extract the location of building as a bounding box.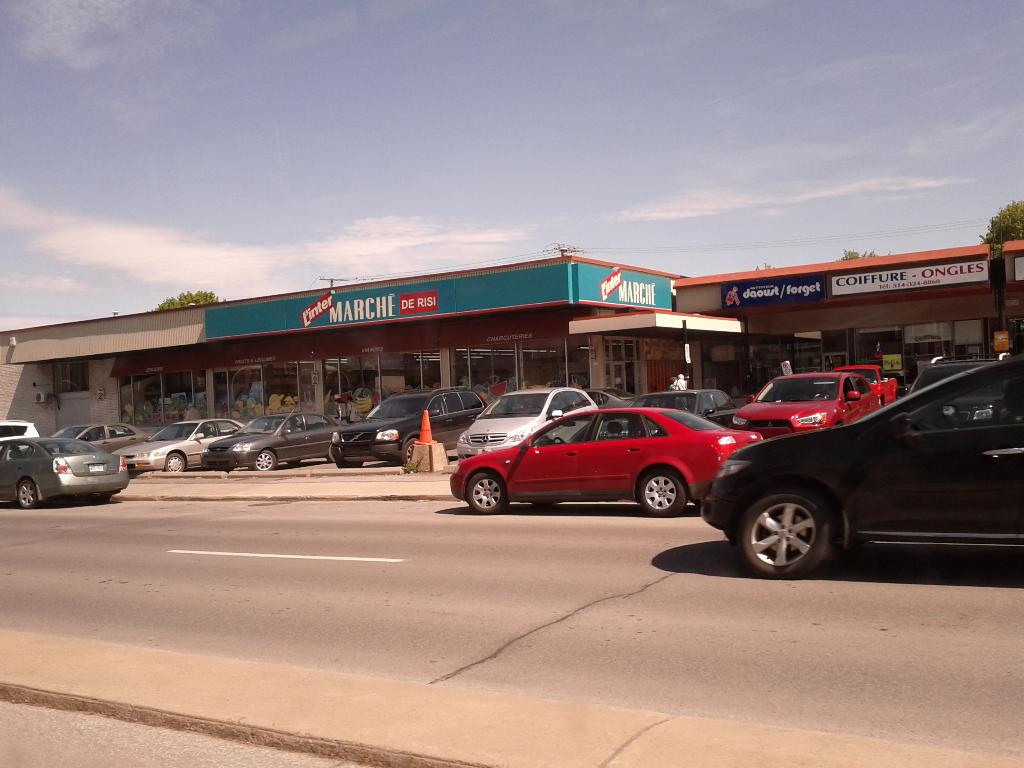
box(1003, 237, 1023, 354).
